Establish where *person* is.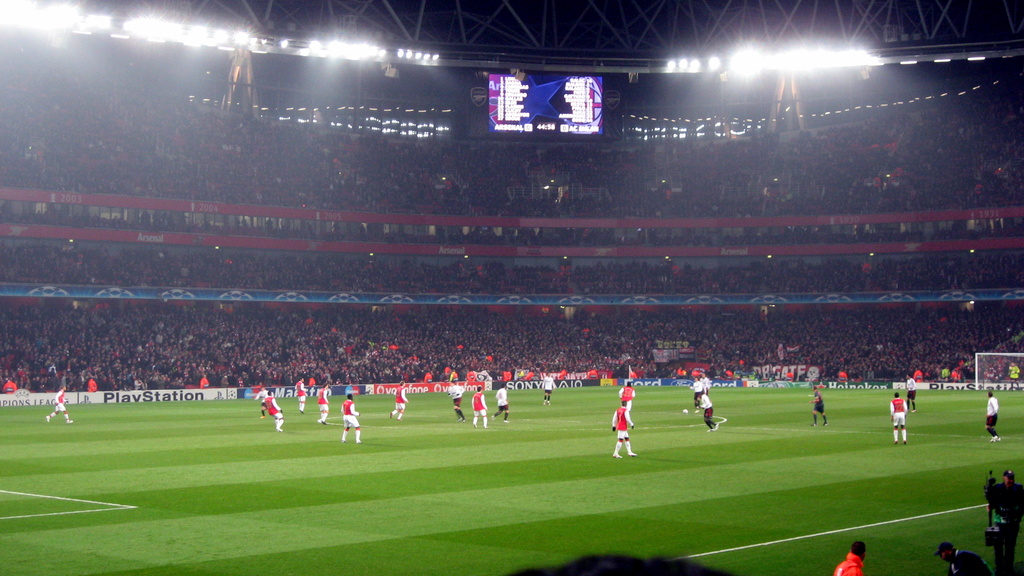
Established at x1=986, y1=470, x2=1023, y2=573.
